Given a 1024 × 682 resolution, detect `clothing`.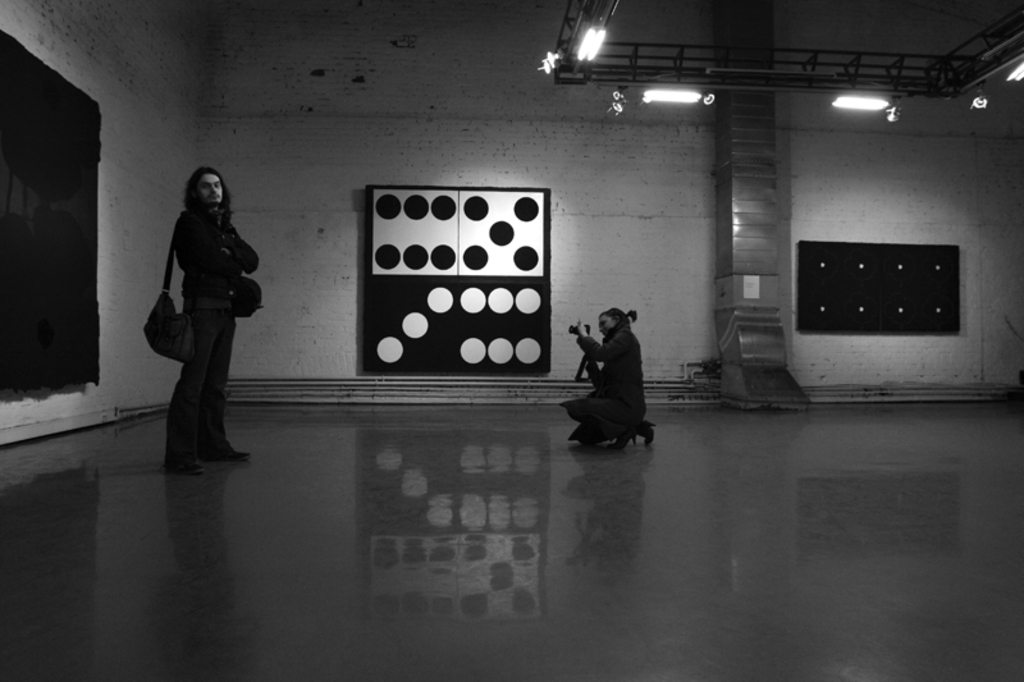
crop(558, 325, 648, 444).
